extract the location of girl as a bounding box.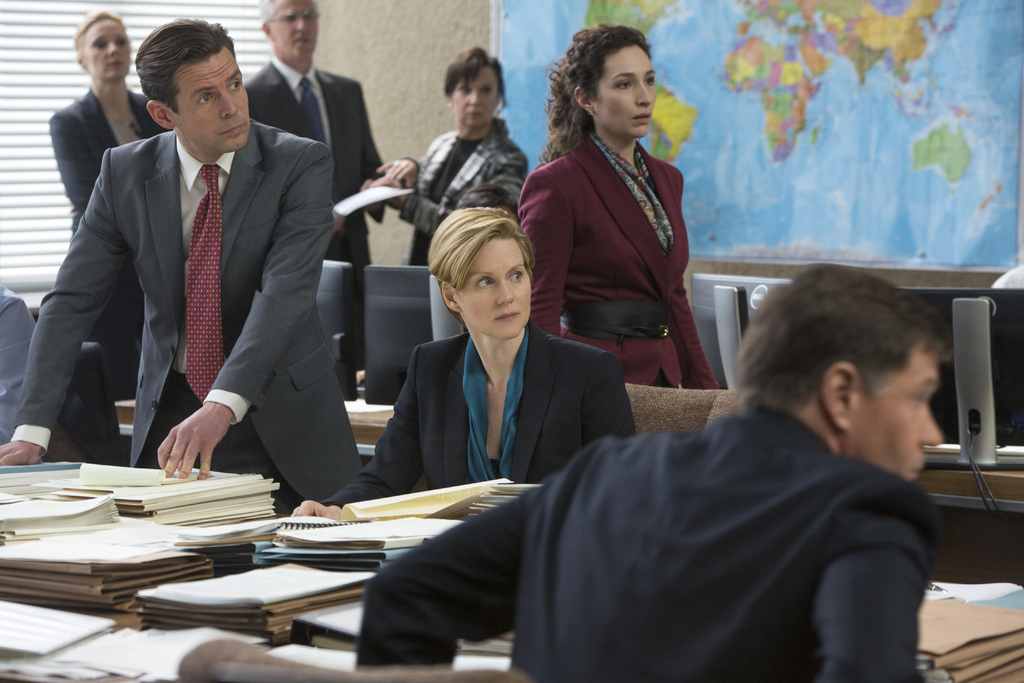
[520,28,715,390].
